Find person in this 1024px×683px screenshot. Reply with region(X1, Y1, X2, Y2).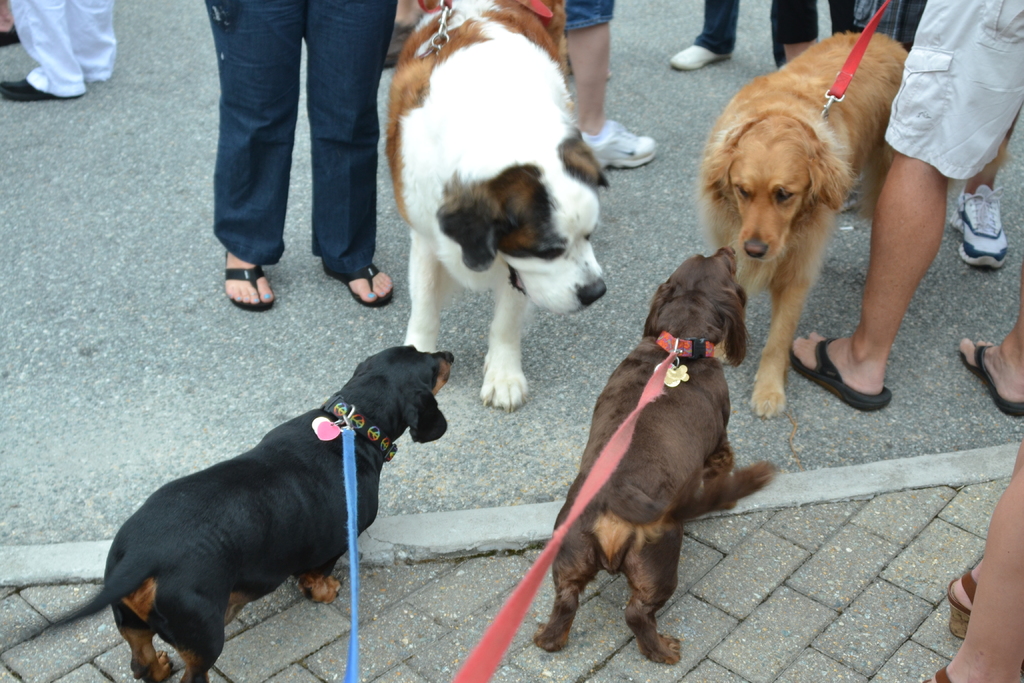
region(774, 0, 859, 60).
